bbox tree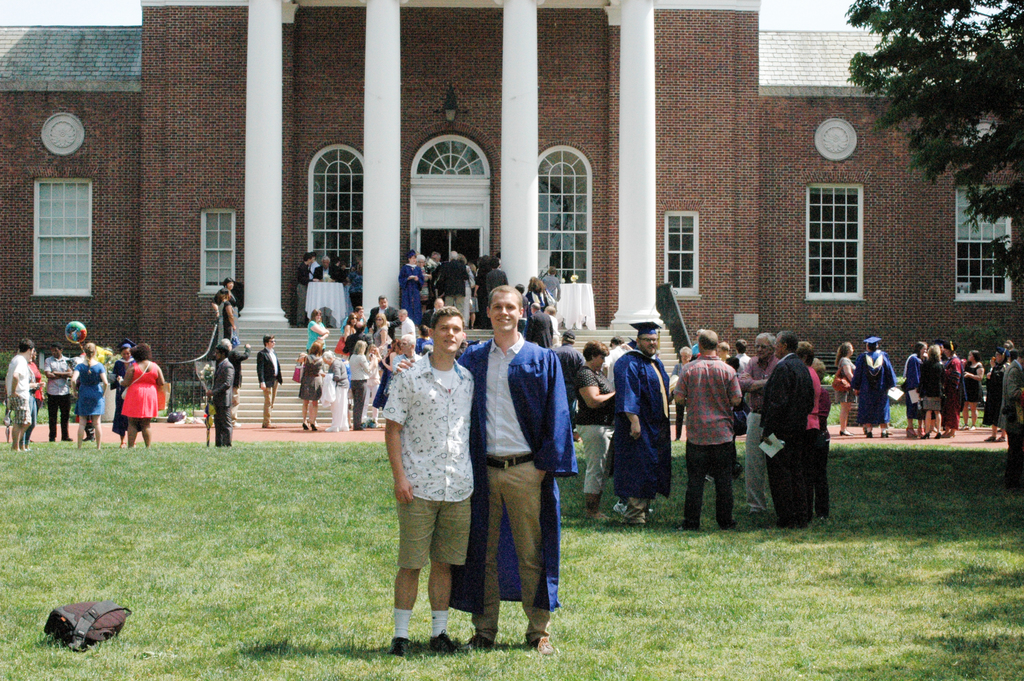
pyautogui.locateOnScreen(849, 0, 1023, 283)
